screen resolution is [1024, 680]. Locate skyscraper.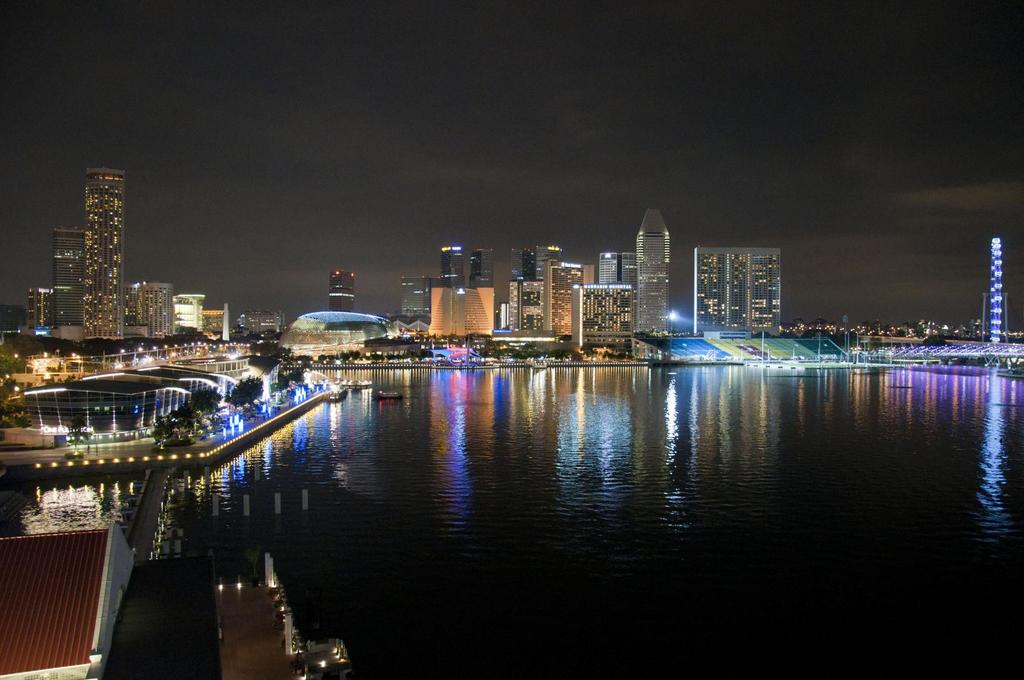
{"x1": 692, "y1": 248, "x2": 785, "y2": 329}.
